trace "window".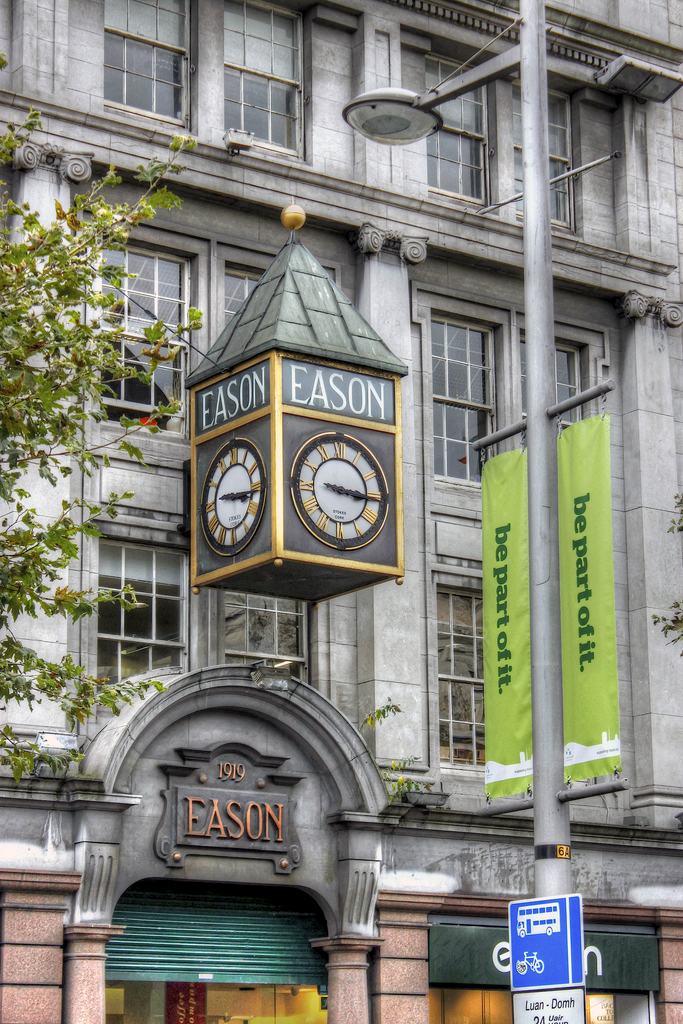
Traced to Rect(514, 77, 572, 236).
